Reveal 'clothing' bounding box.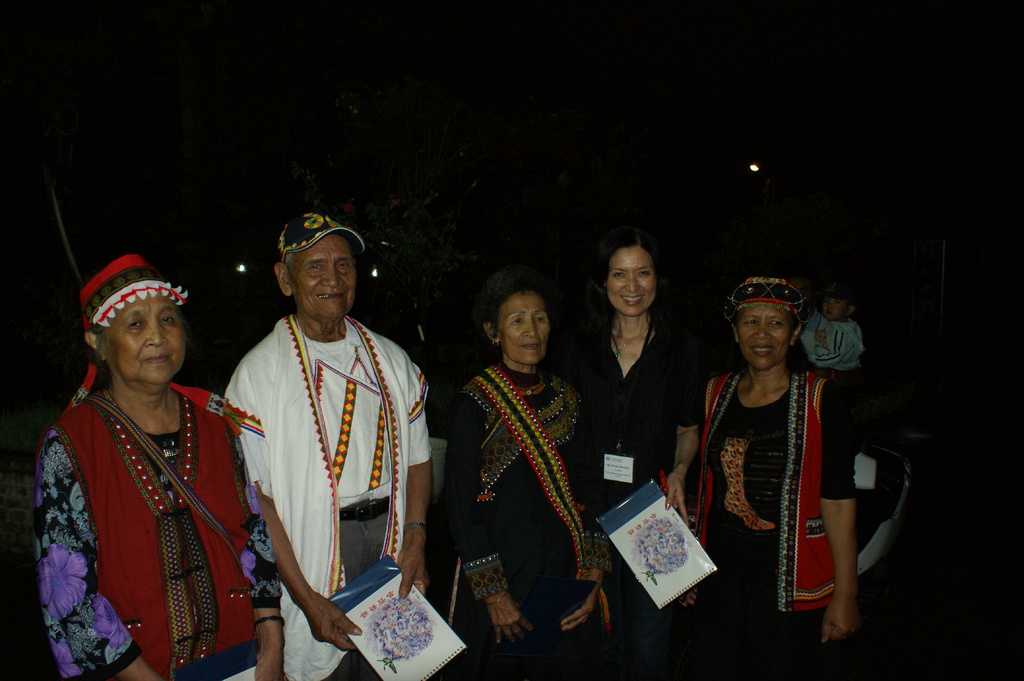
Revealed: 564, 234, 703, 680.
